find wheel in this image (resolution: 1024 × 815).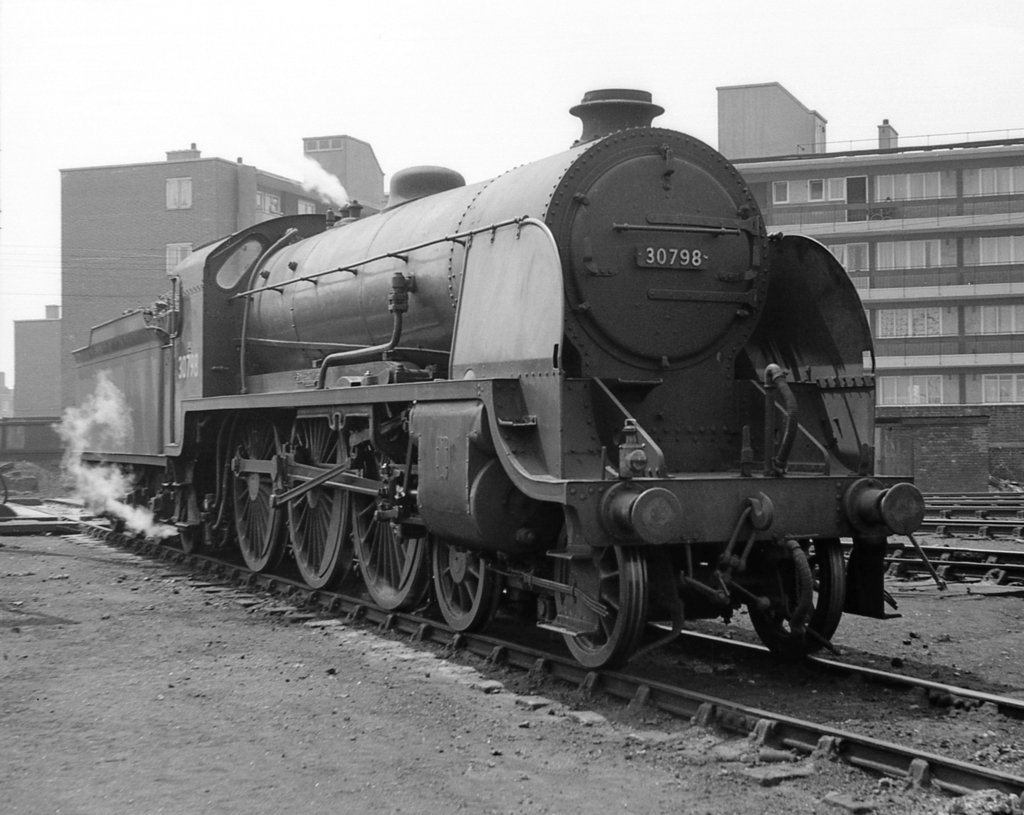
434/535/495/628.
